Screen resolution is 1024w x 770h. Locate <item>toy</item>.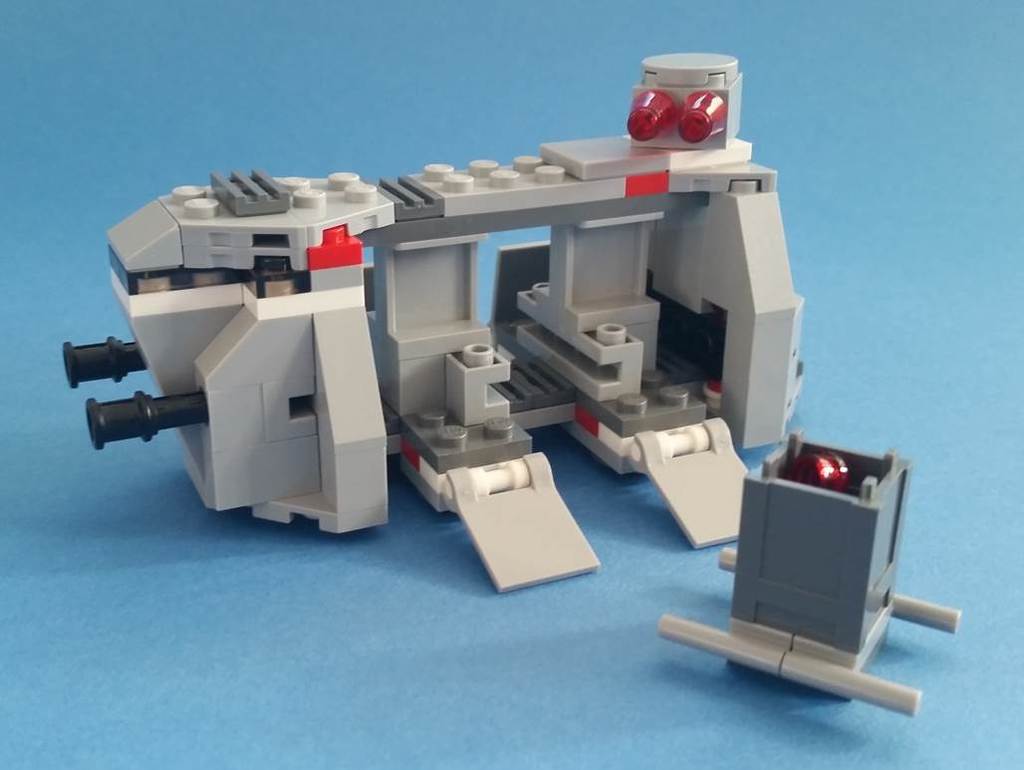
x1=59 y1=49 x2=809 y2=597.
